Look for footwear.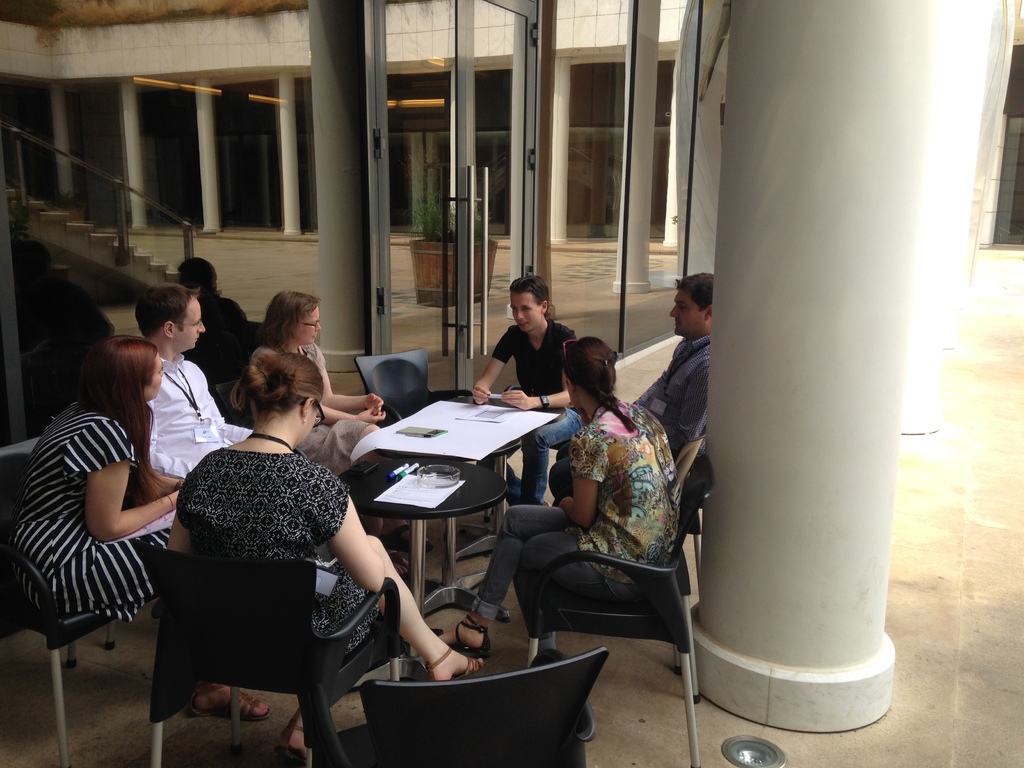
Found: (376, 541, 419, 591).
